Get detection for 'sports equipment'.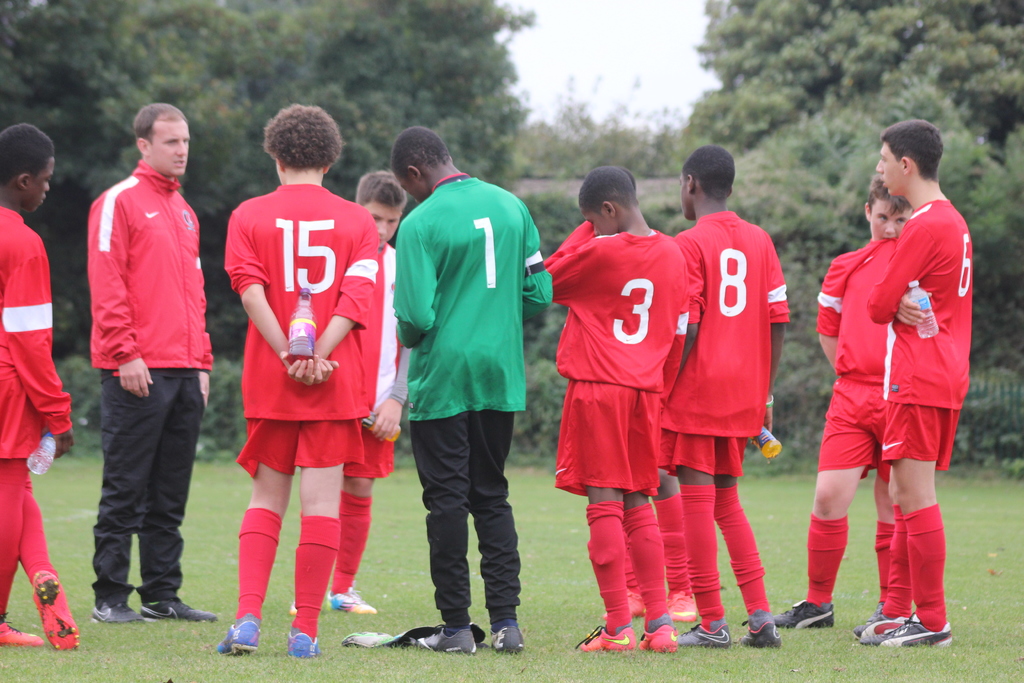
Detection: x1=90, y1=600, x2=145, y2=625.
